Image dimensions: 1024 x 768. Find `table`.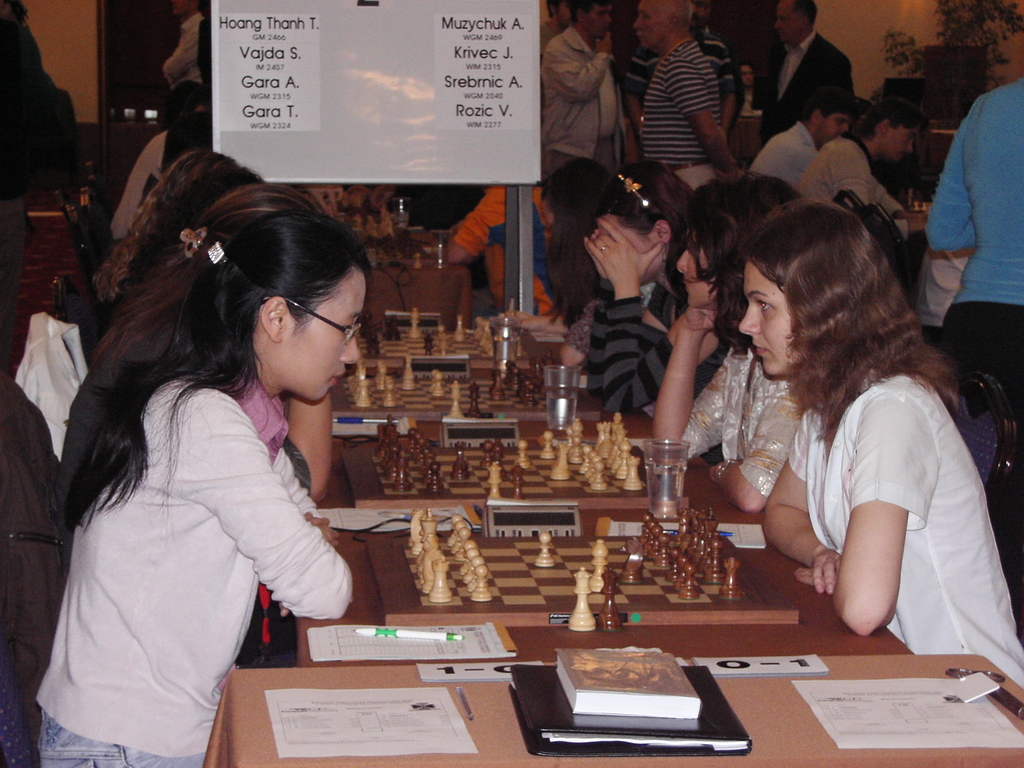
x1=140 y1=548 x2=988 y2=767.
